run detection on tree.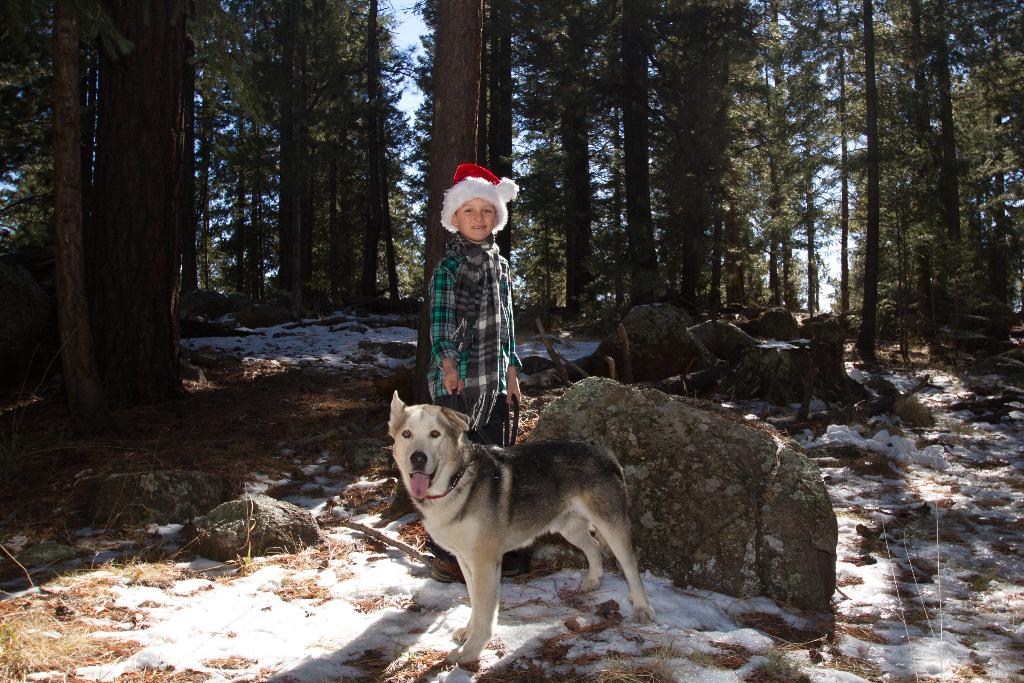
Result: bbox=(877, 0, 1023, 368).
